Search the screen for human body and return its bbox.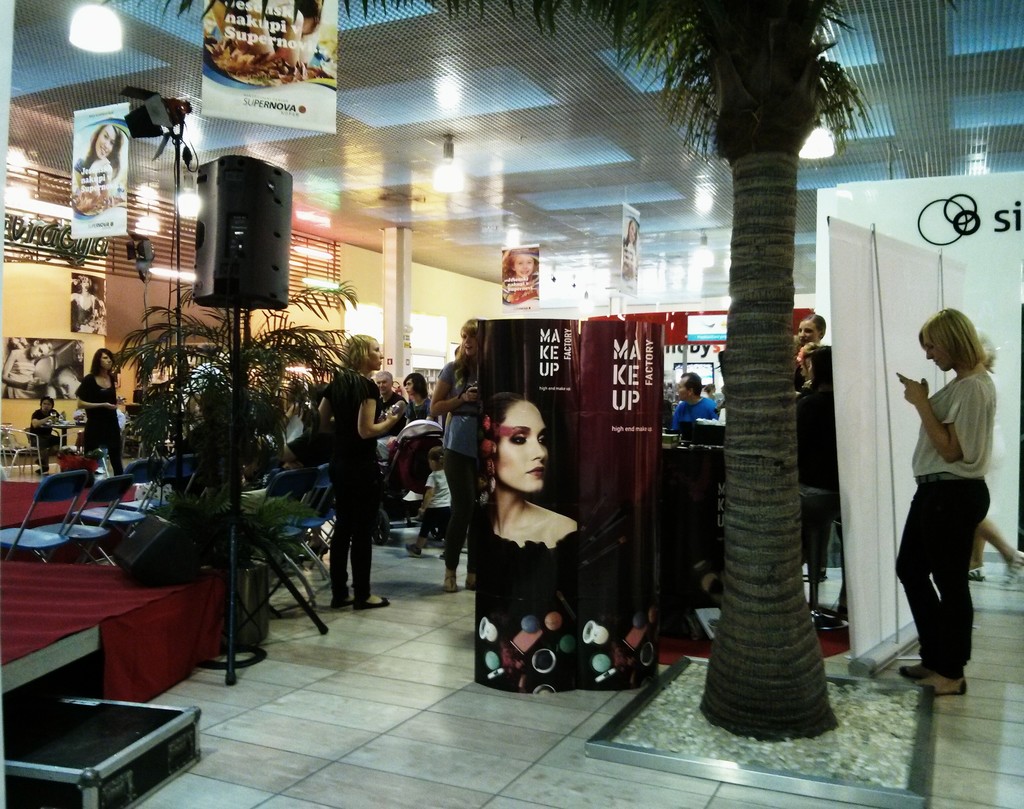
Found: l=908, t=315, r=1007, b=658.
